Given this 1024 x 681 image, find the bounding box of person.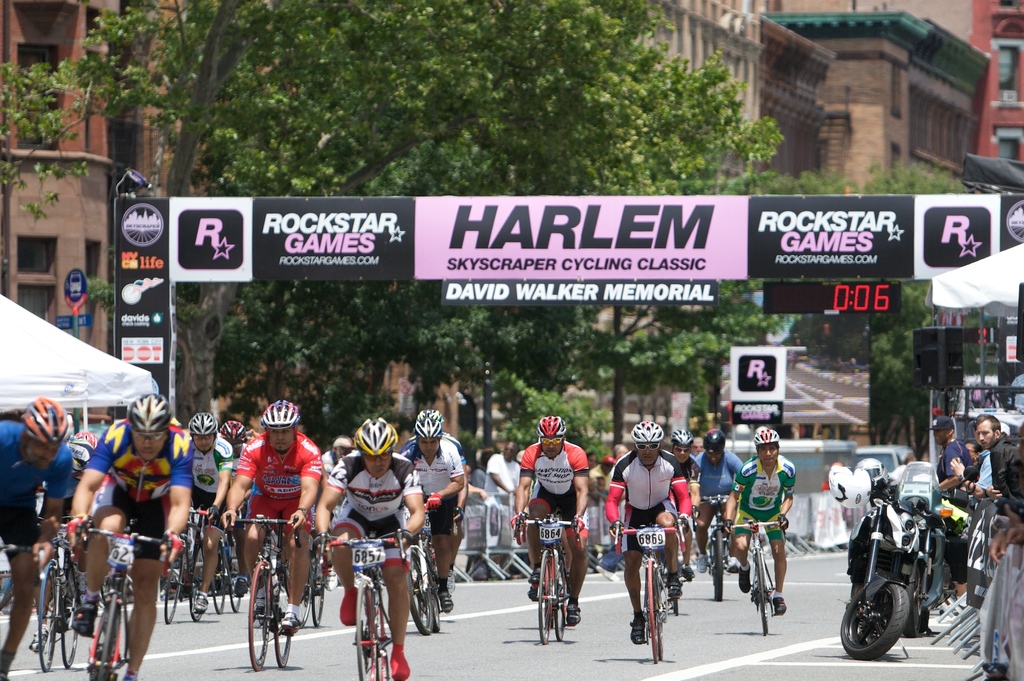
Rect(314, 432, 352, 492).
